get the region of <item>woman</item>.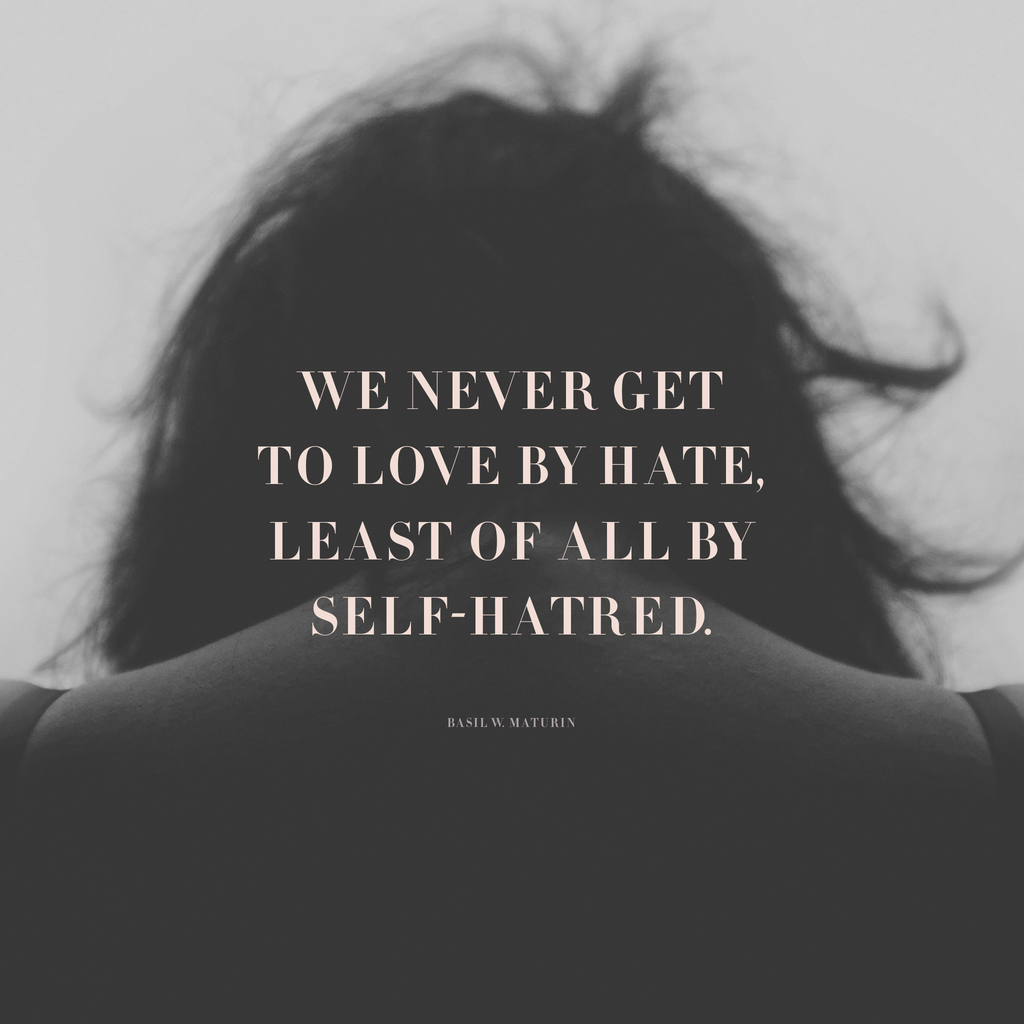
select_region(15, 0, 984, 1008).
